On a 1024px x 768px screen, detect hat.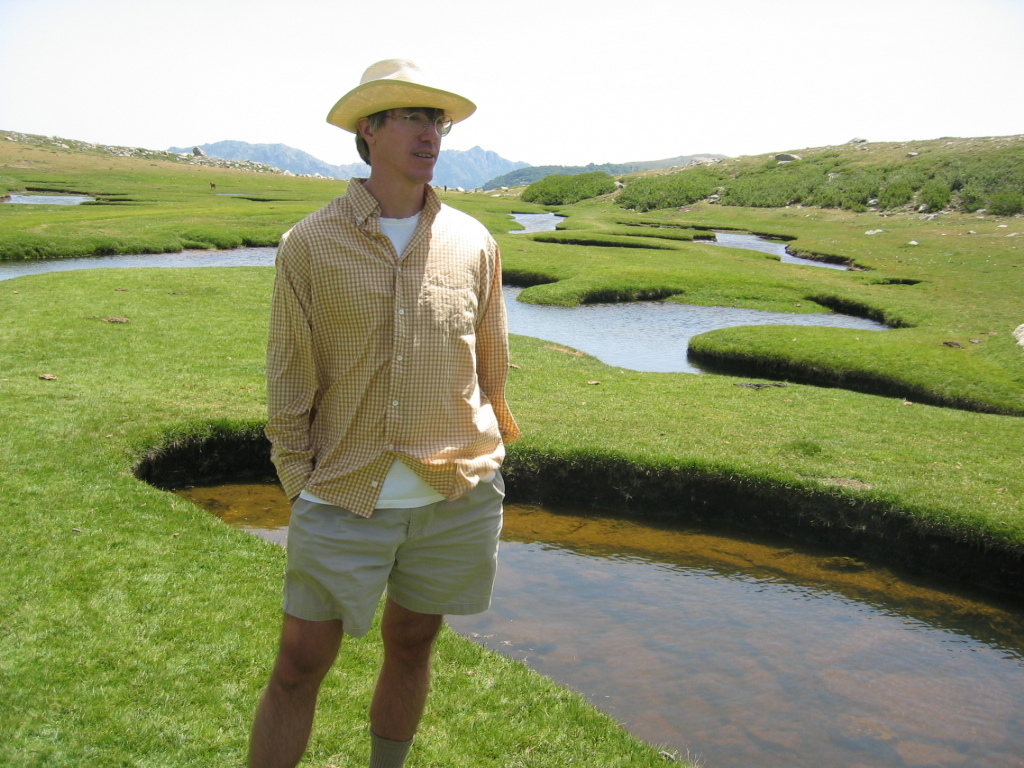
Rect(329, 58, 477, 132).
